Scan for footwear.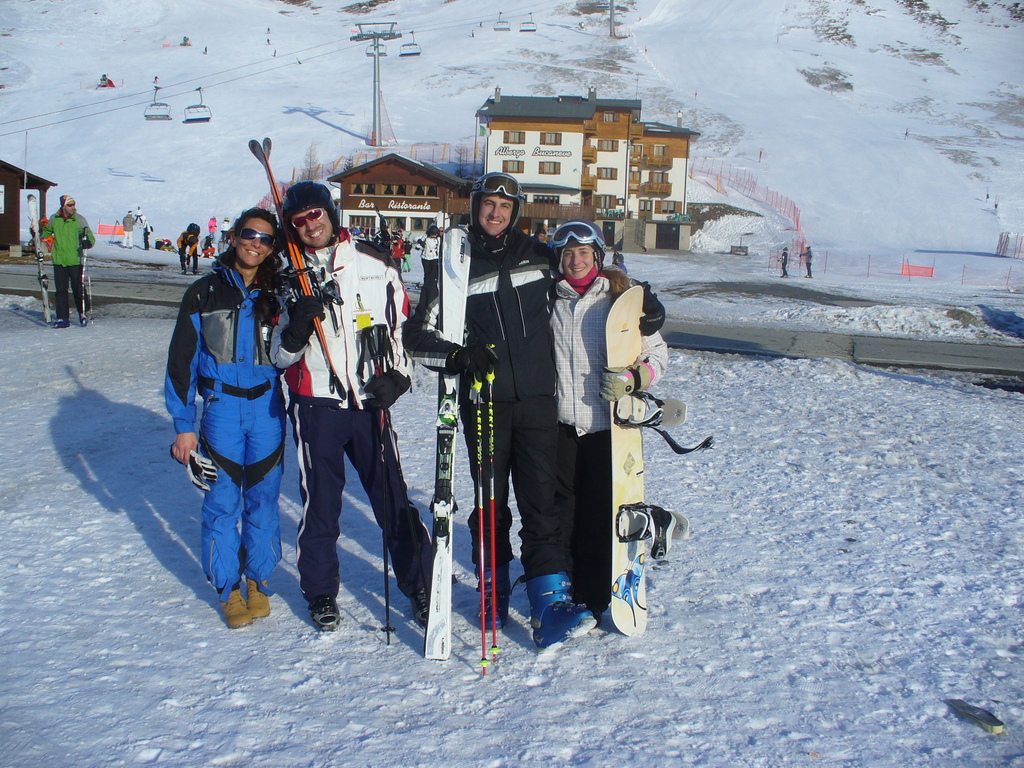
Scan result: box=[409, 572, 444, 630].
